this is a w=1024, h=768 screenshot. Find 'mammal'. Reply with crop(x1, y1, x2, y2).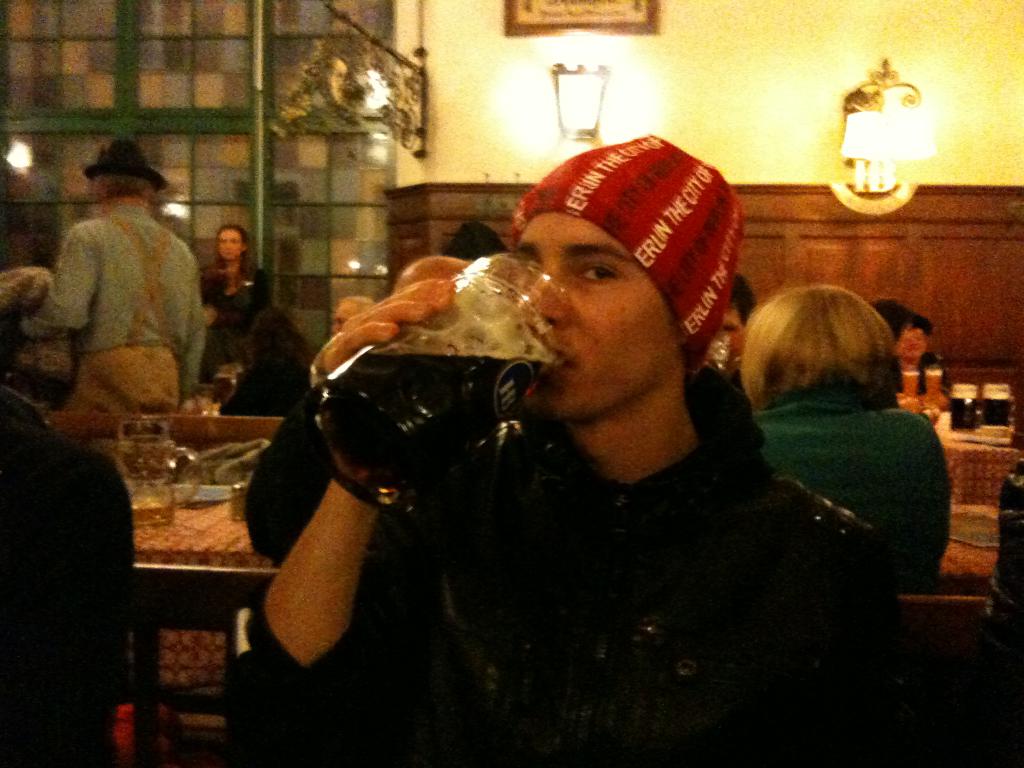
crop(0, 260, 136, 765).
